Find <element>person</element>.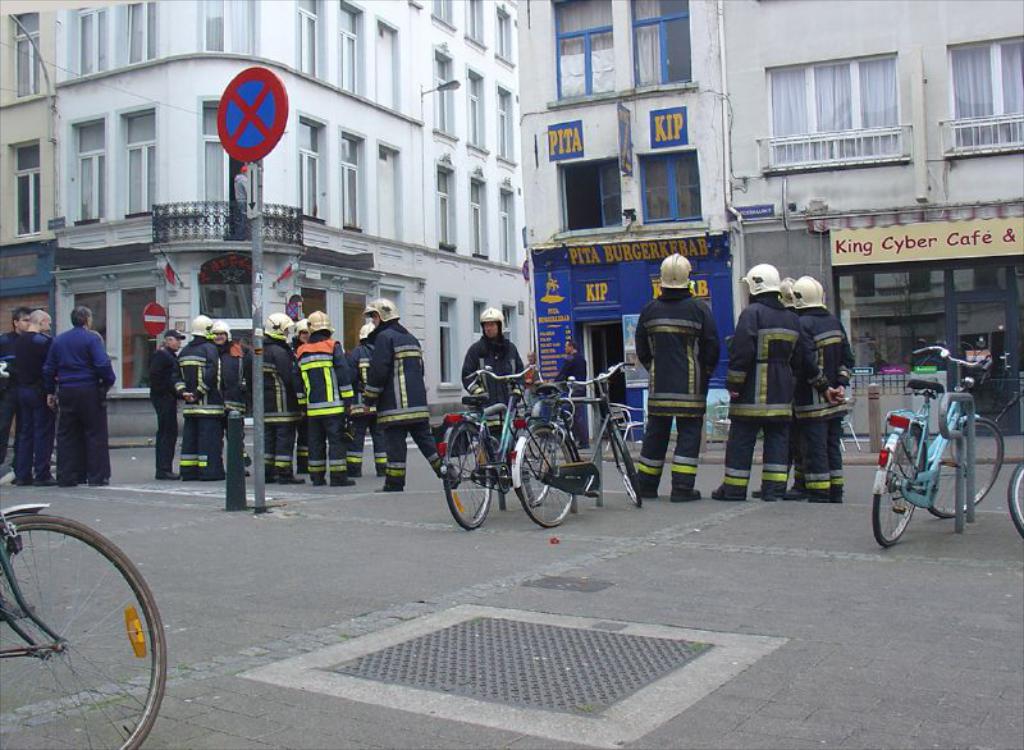
region(466, 299, 527, 419).
